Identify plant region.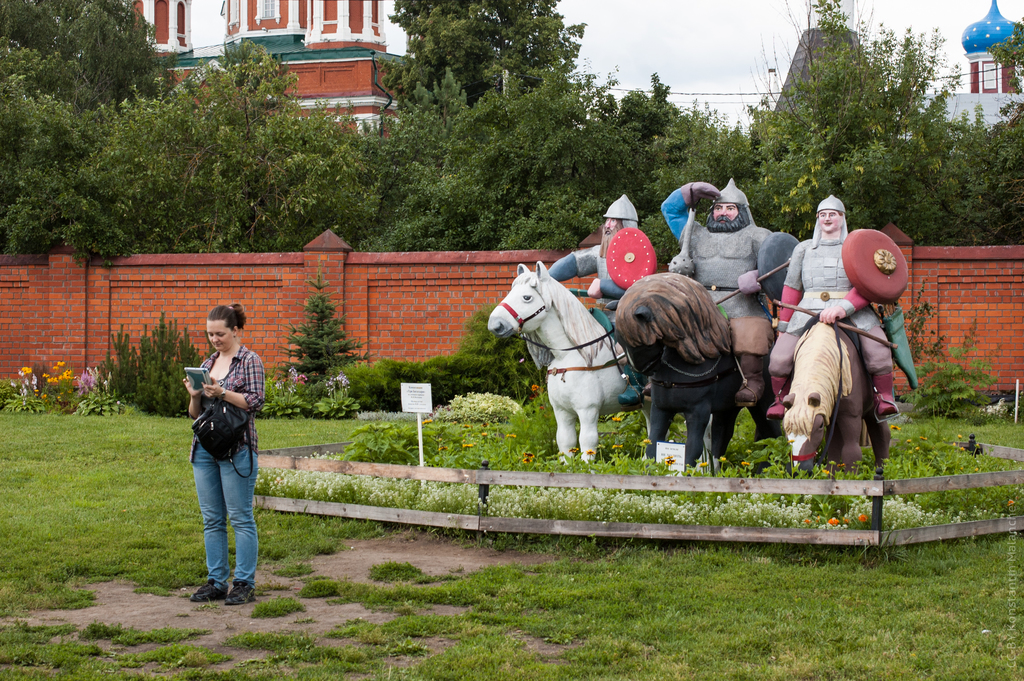
Region: <region>218, 656, 251, 680</region>.
